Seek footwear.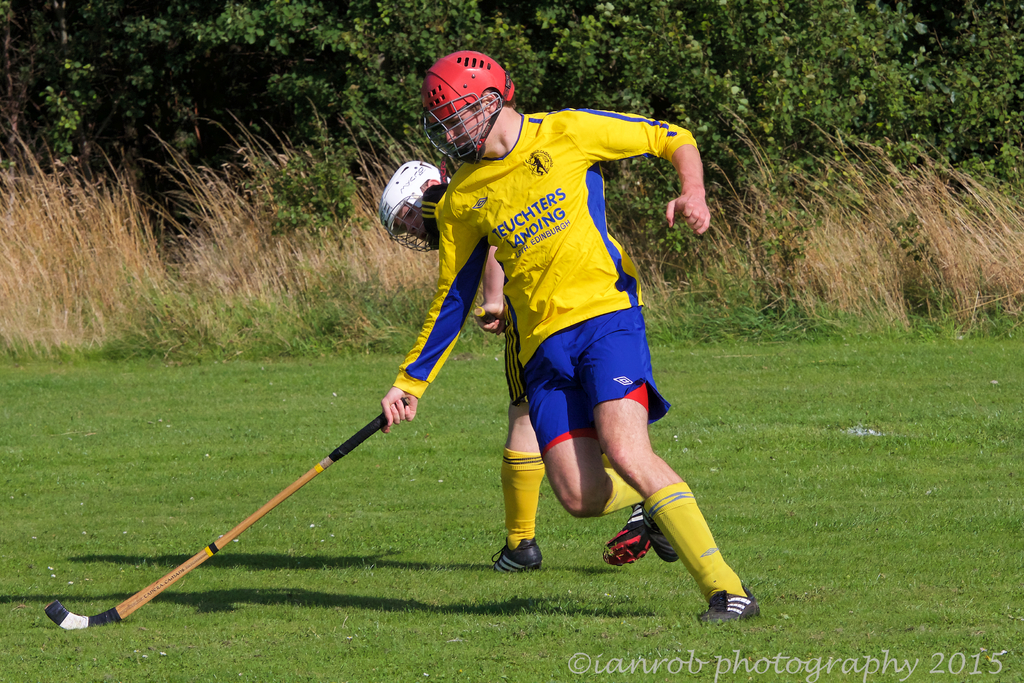
box=[490, 536, 544, 570].
